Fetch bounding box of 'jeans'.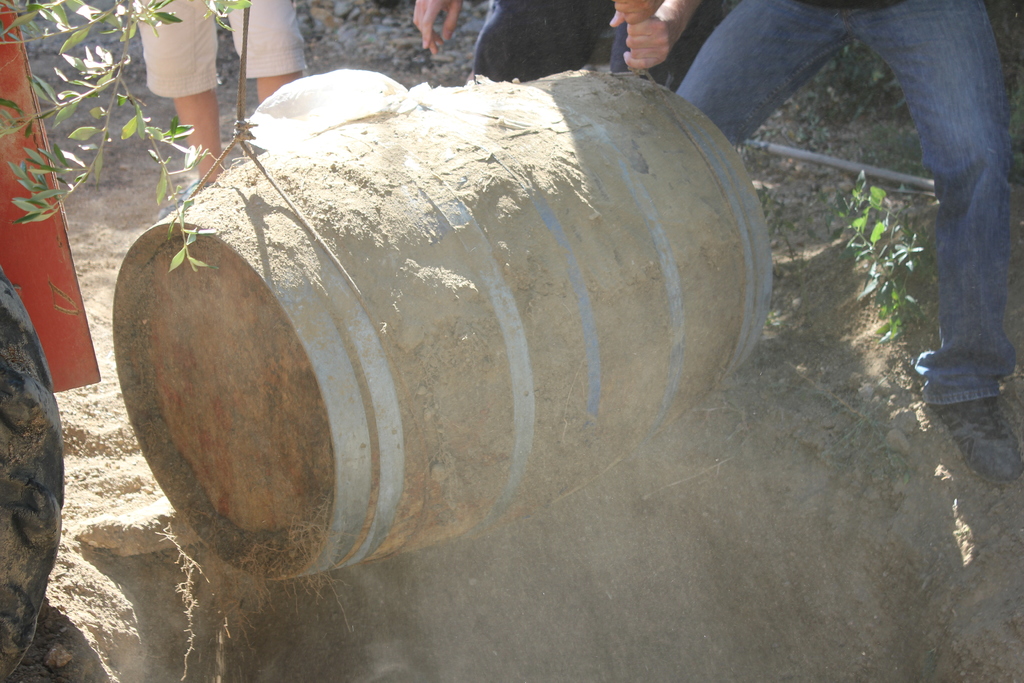
Bbox: l=669, t=0, r=1023, b=298.
